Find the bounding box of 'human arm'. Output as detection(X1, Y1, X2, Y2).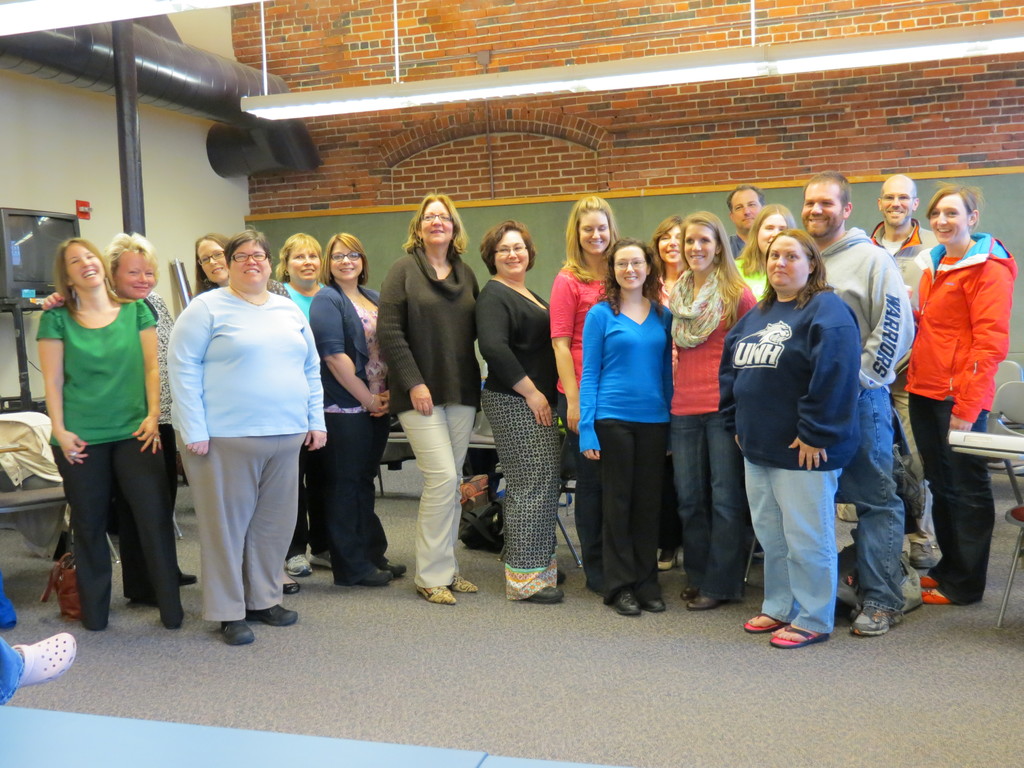
detection(483, 284, 558, 428).
